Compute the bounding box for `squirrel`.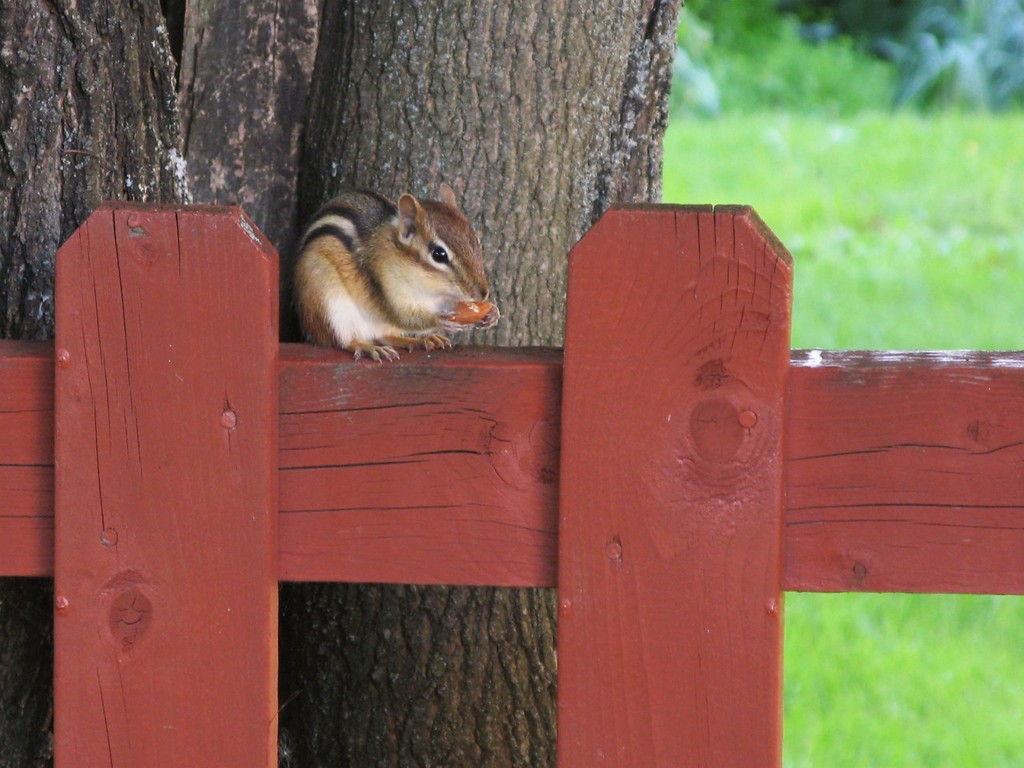
290,173,502,367.
